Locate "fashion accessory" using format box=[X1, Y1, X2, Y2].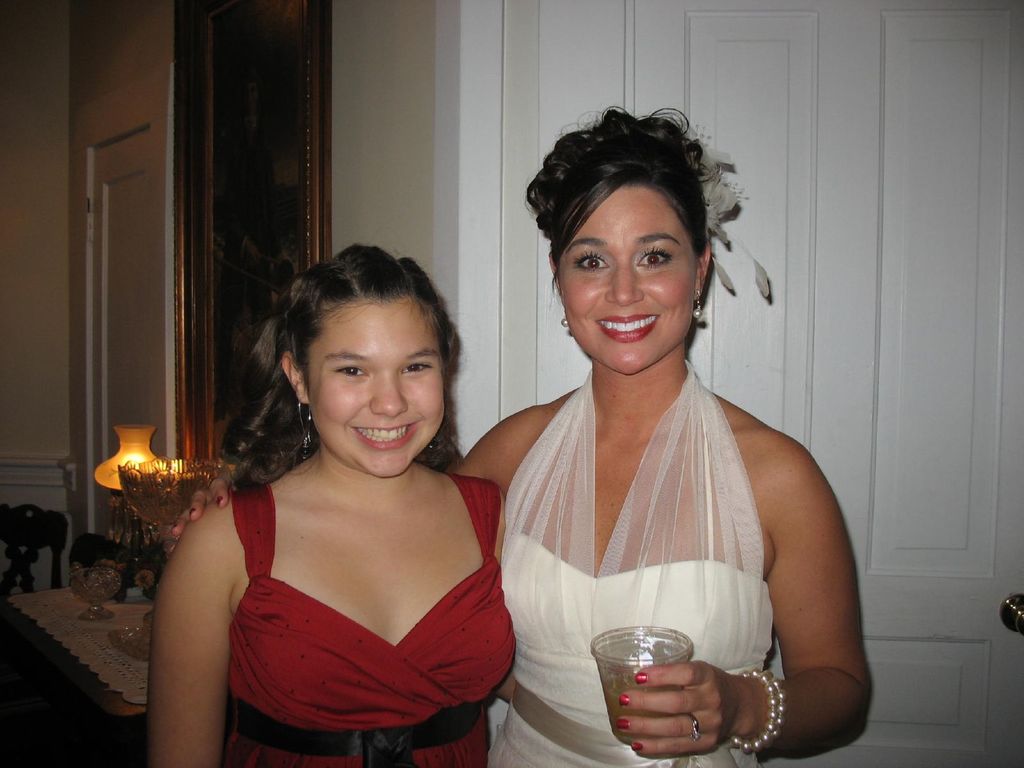
box=[560, 314, 568, 332].
